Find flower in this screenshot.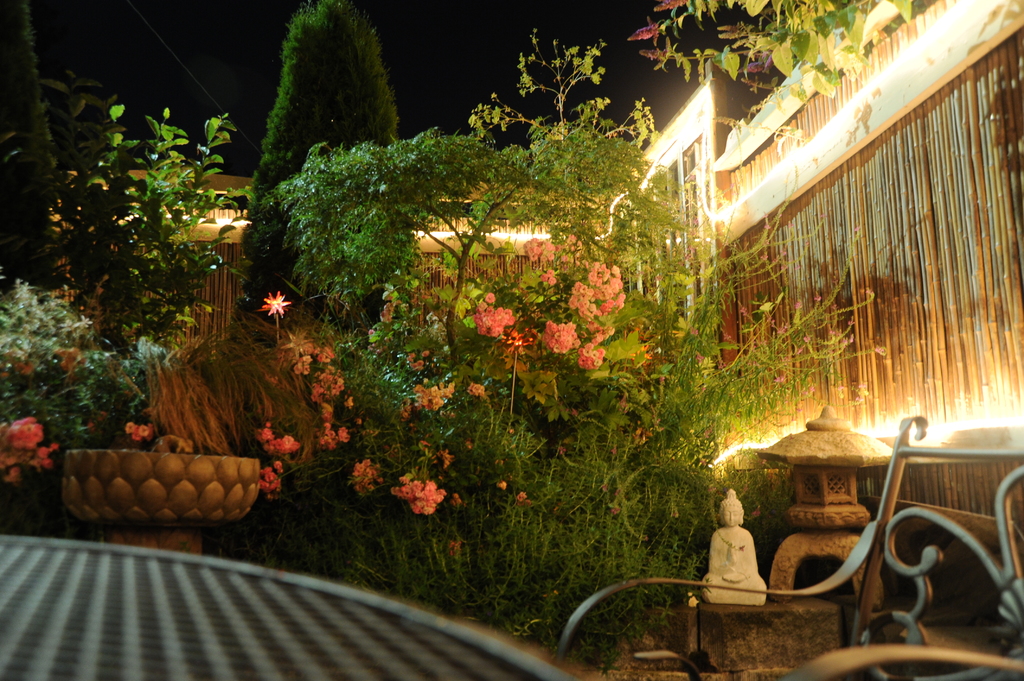
The bounding box for flower is box(460, 382, 488, 397).
